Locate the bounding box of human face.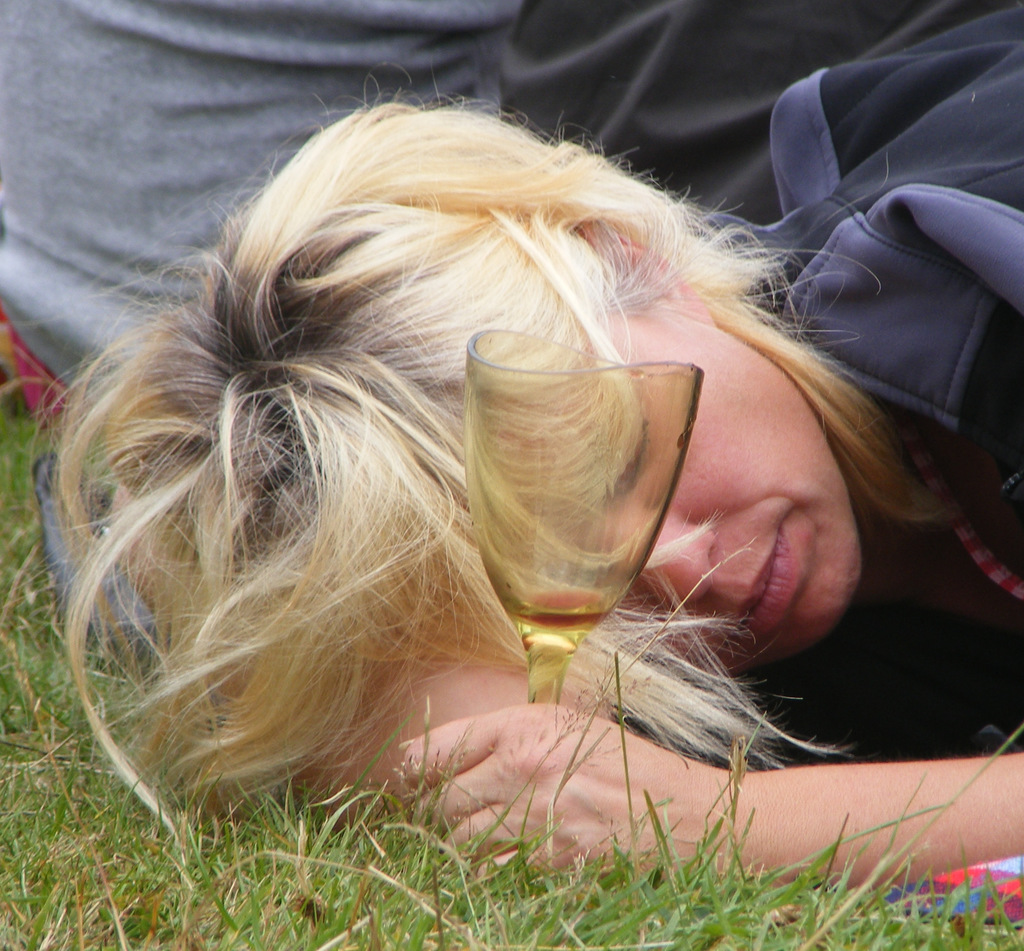
Bounding box: [563, 305, 861, 665].
